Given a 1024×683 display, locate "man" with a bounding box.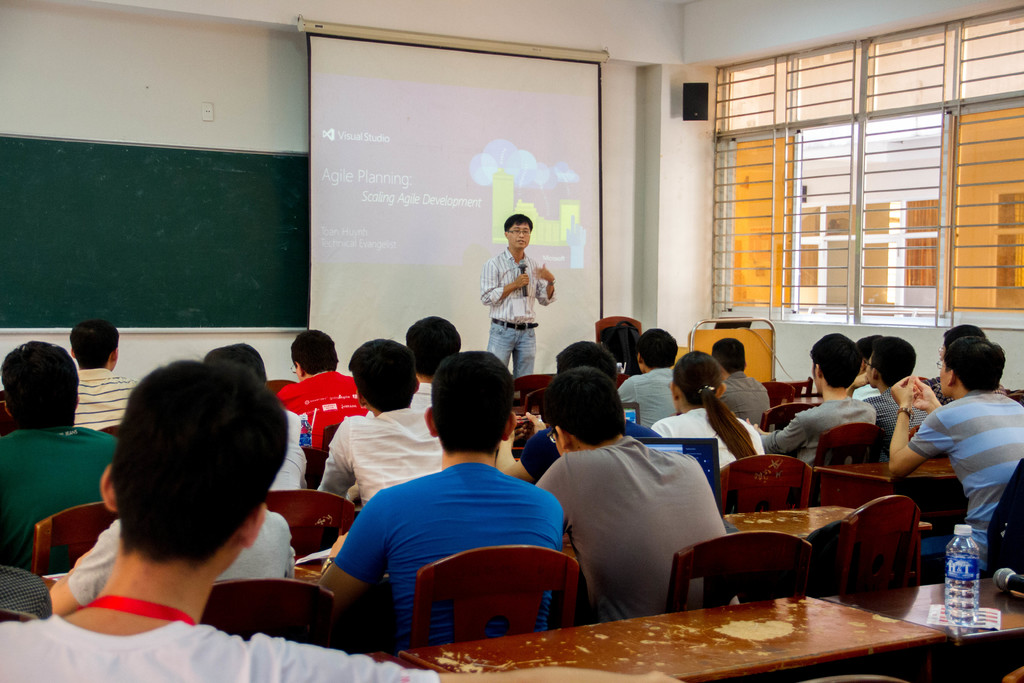
Located: rect(845, 334, 930, 436).
